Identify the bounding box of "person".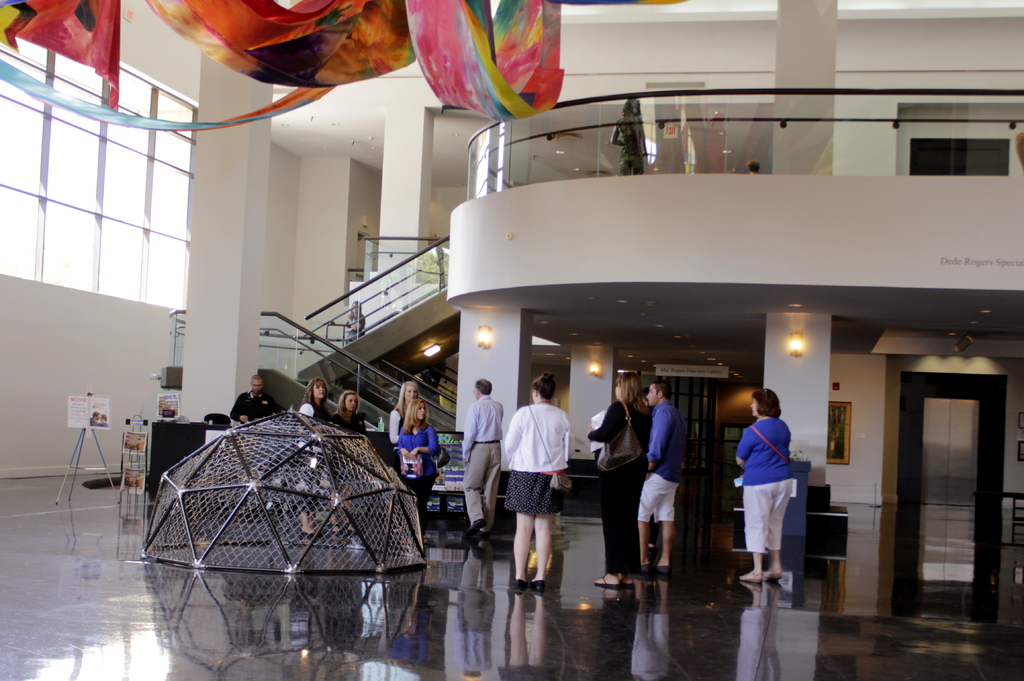
618,382,691,581.
